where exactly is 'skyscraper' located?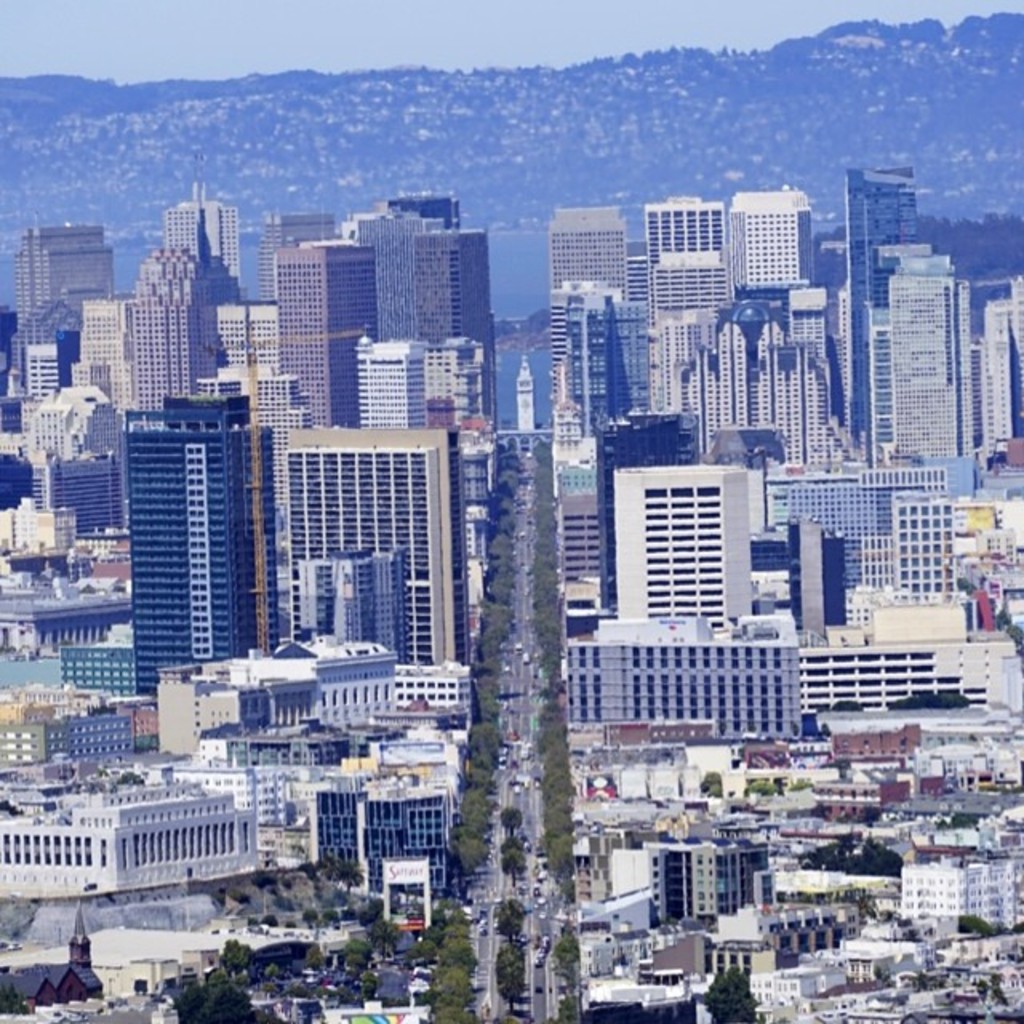
Its bounding box is [224, 365, 334, 643].
